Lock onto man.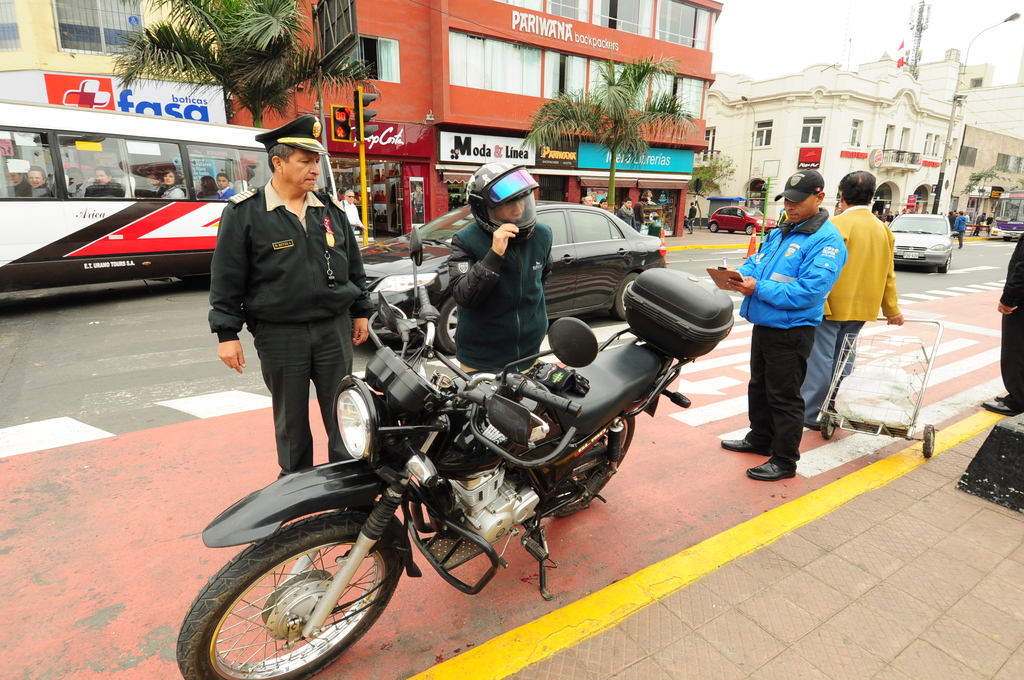
Locked: 632 198 646 229.
